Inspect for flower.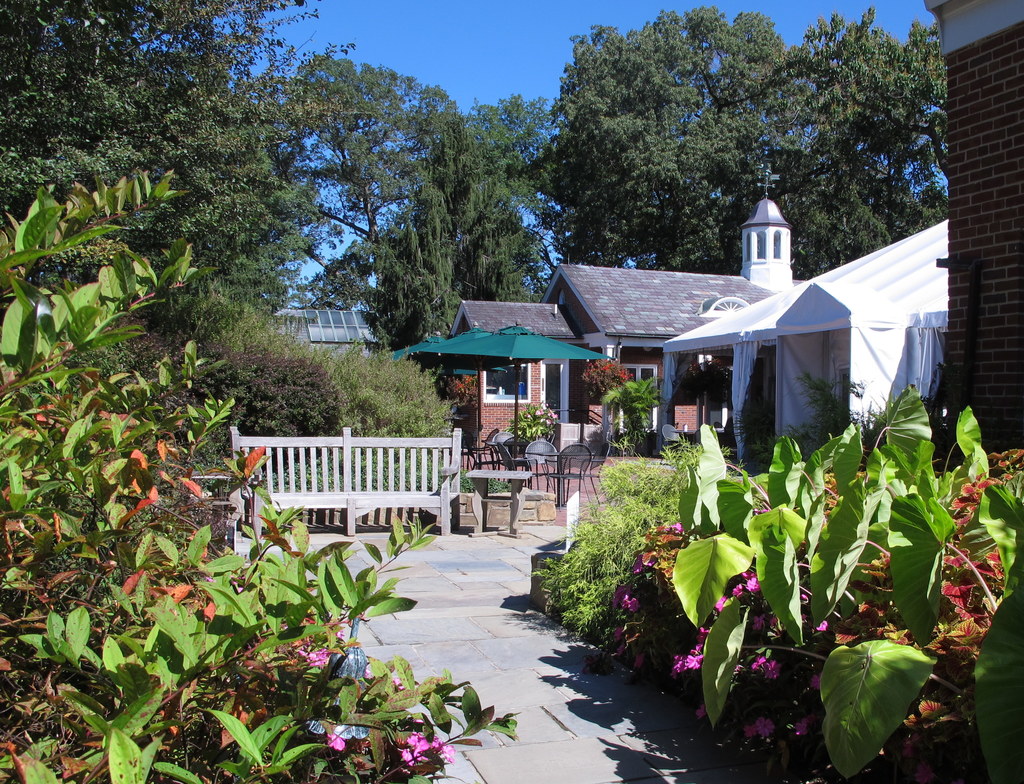
Inspection: 753:716:776:737.
